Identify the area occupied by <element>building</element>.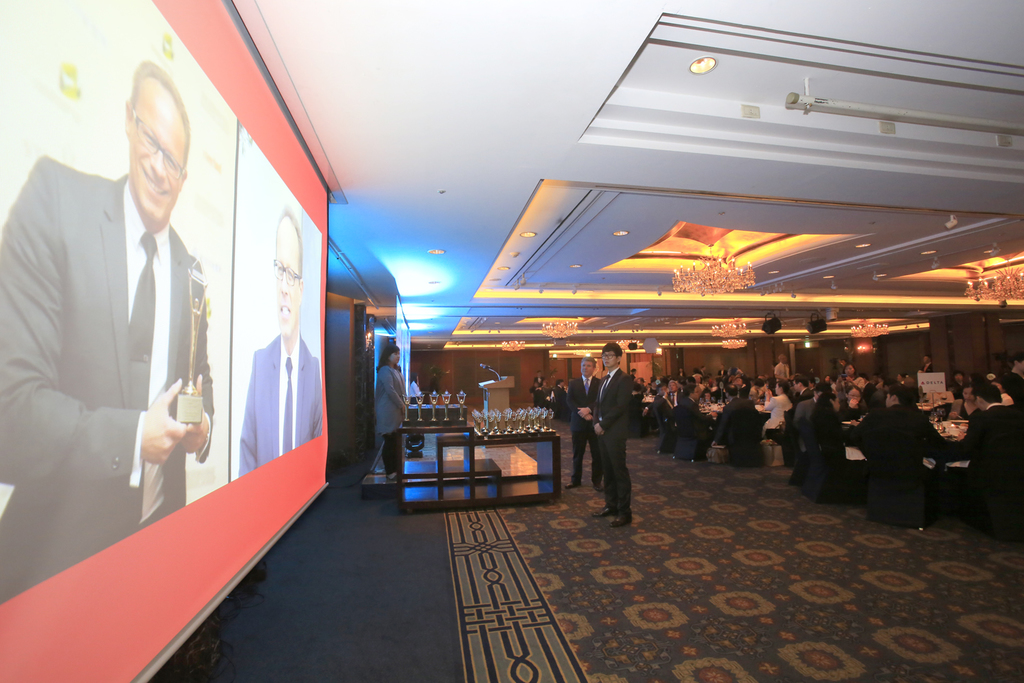
Area: 0/1/1023/680.
